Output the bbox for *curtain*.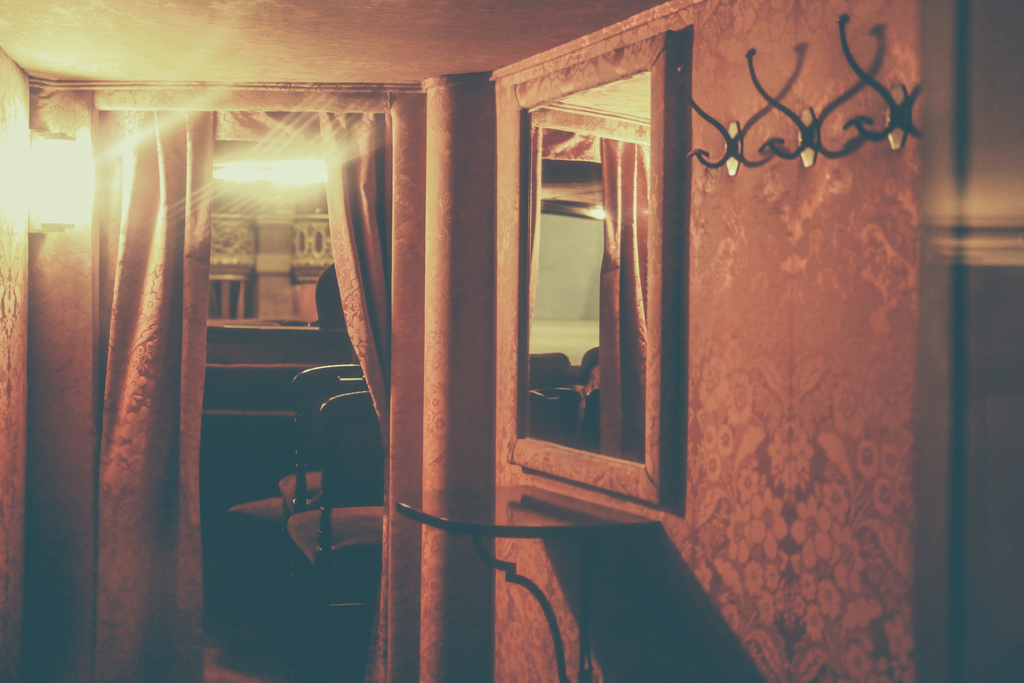
Rect(92, 108, 218, 682).
